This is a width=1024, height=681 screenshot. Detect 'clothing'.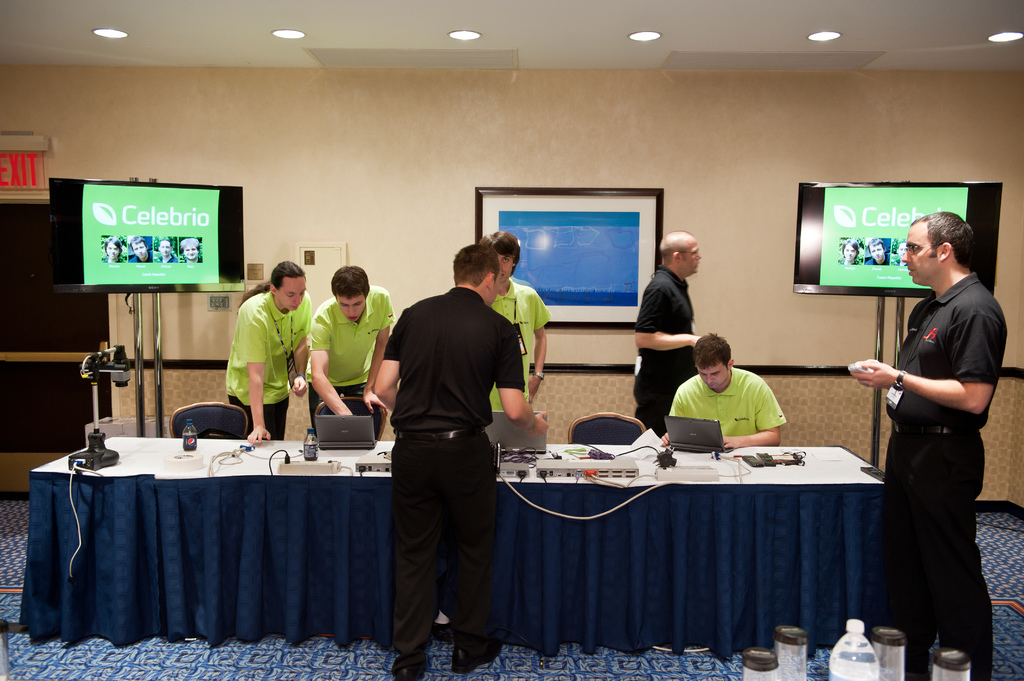
490, 275, 553, 415.
